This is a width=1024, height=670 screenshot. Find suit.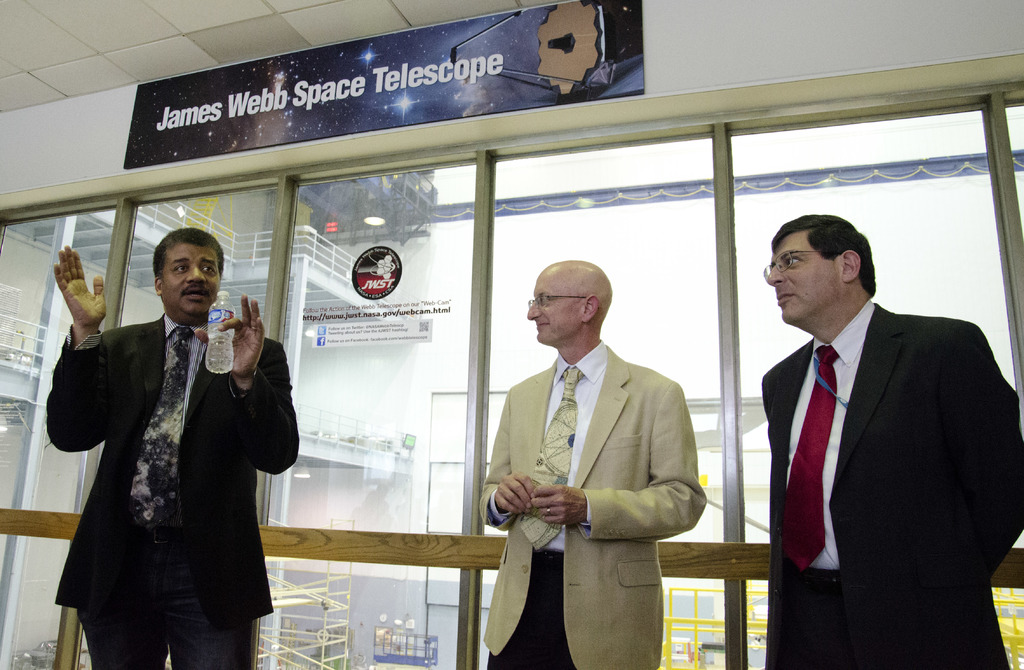
Bounding box: [x1=478, y1=342, x2=709, y2=669].
